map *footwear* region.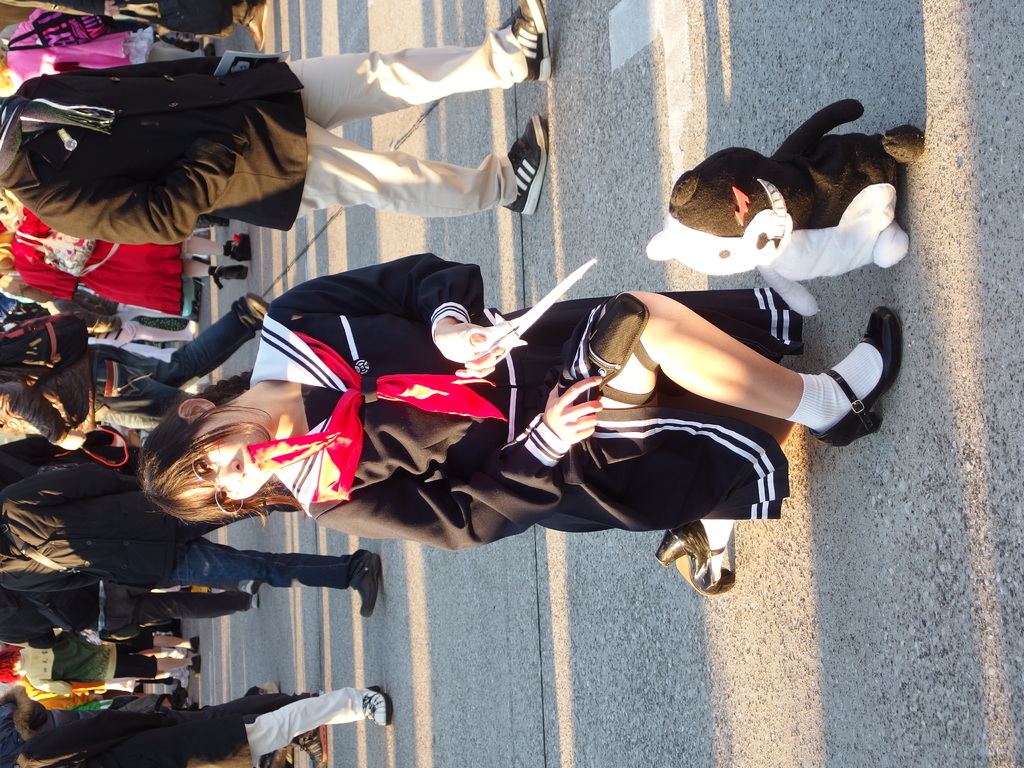
Mapped to {"left": 653, "top": 518, "right": 737, "bottom": 599}.
